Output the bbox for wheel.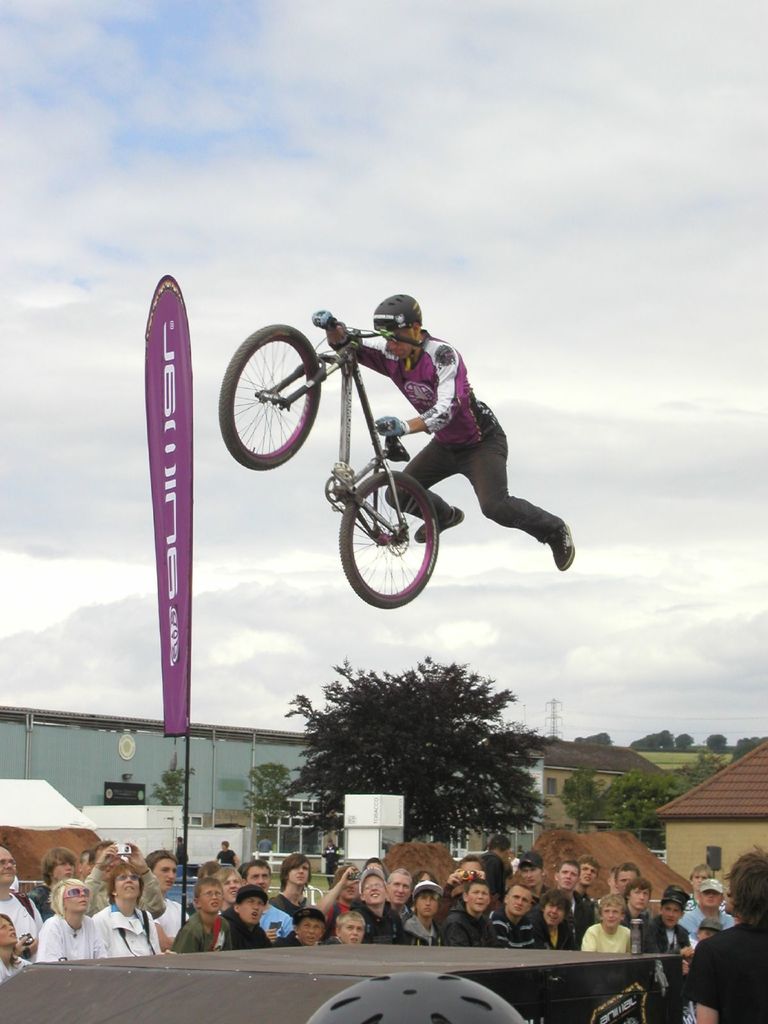
[338,477,447,599].
